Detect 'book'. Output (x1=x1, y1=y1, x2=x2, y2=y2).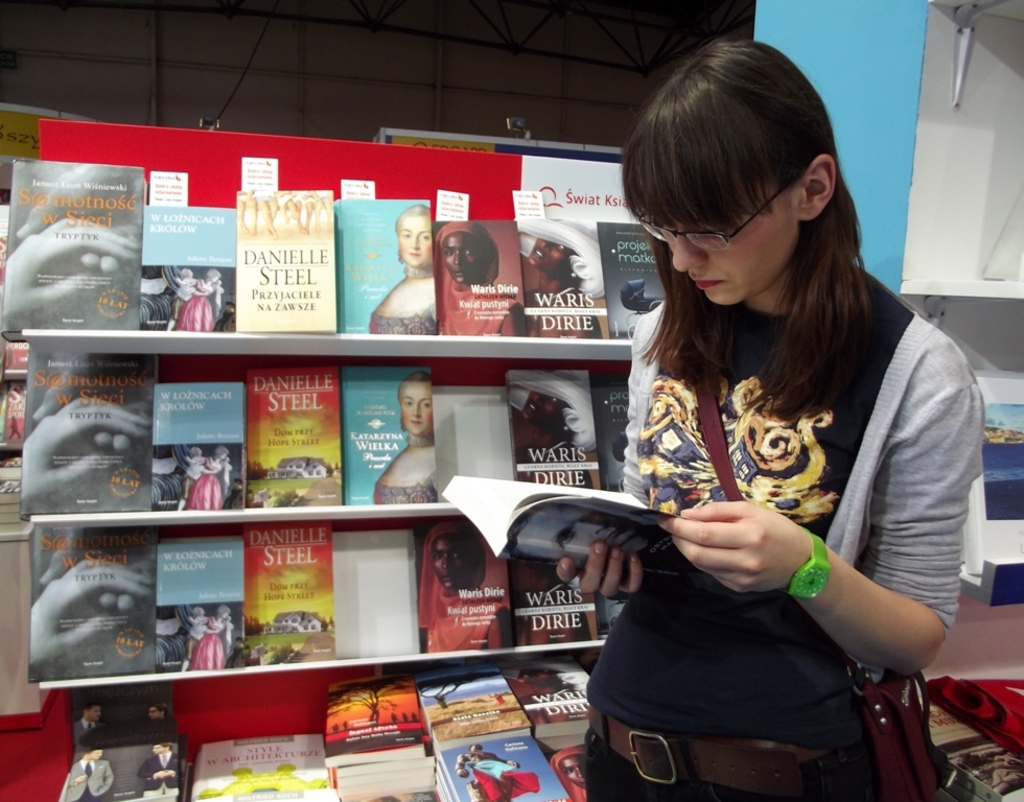
(x1=139, y1=205, x2=236, y2=329).
